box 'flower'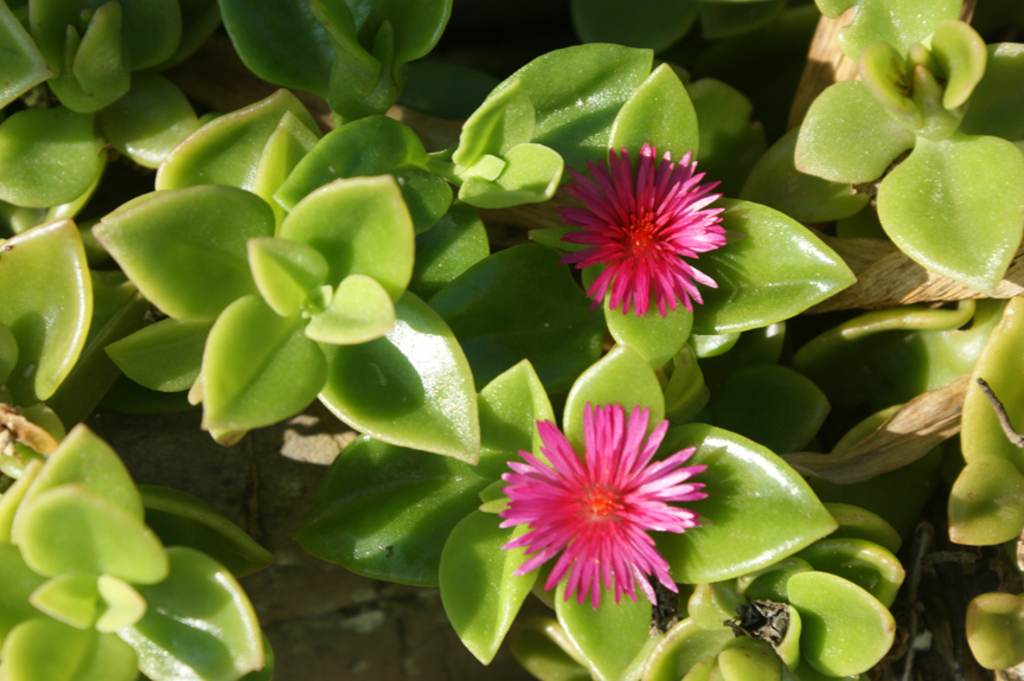
rect(551, 144, 736, 317)
